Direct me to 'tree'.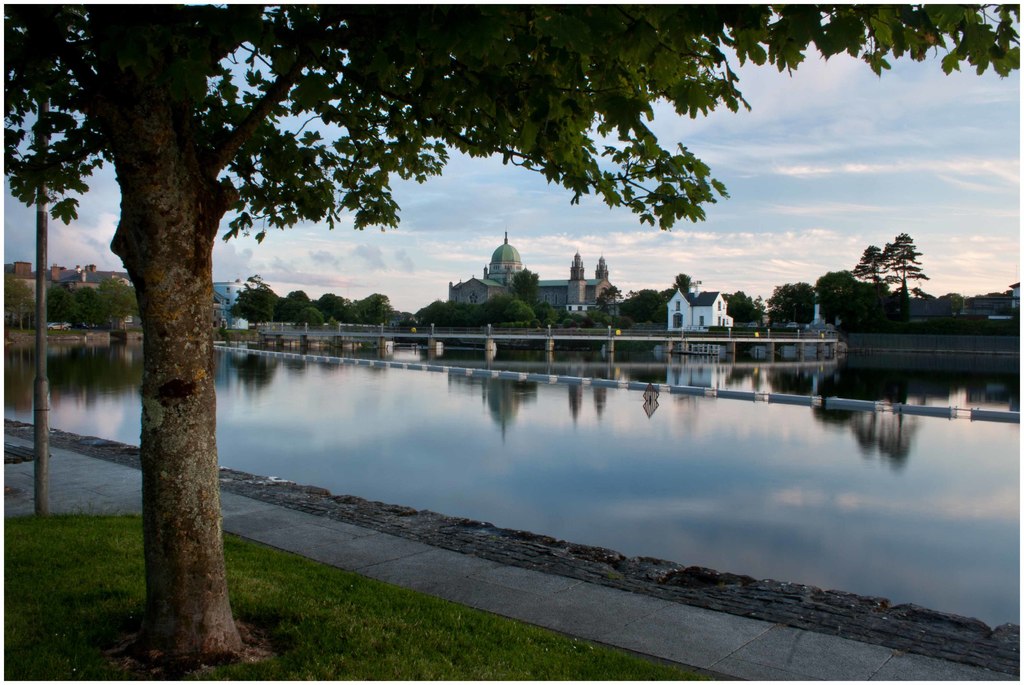
Direction: [x1=852, y1=220, x2=940, y2=297].
